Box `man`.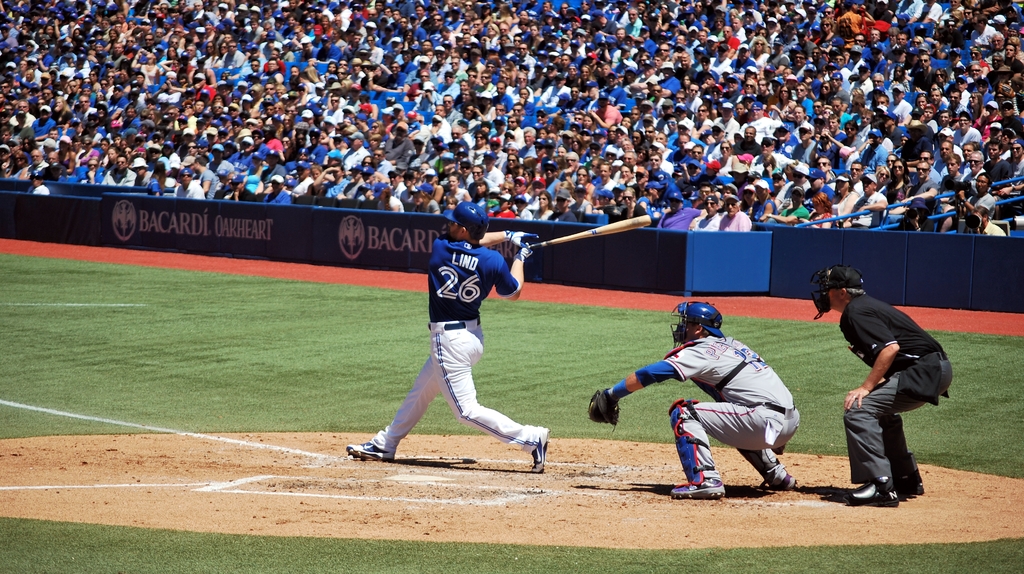
rect(669, 102, 684, 126).
